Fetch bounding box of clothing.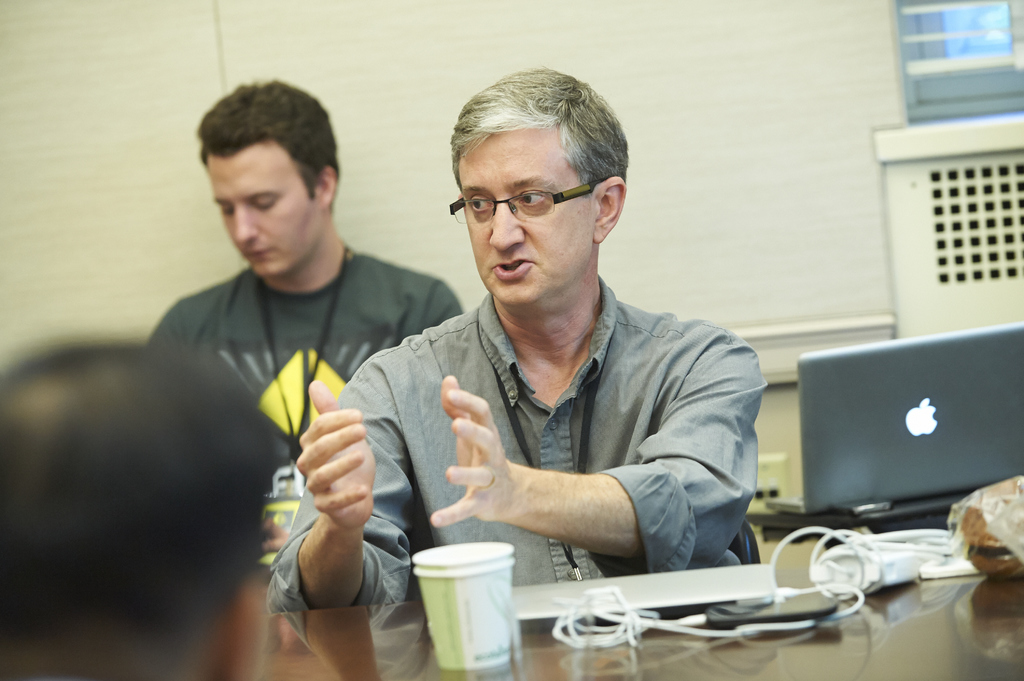
Bbox: 263, 291, 760, 620.
